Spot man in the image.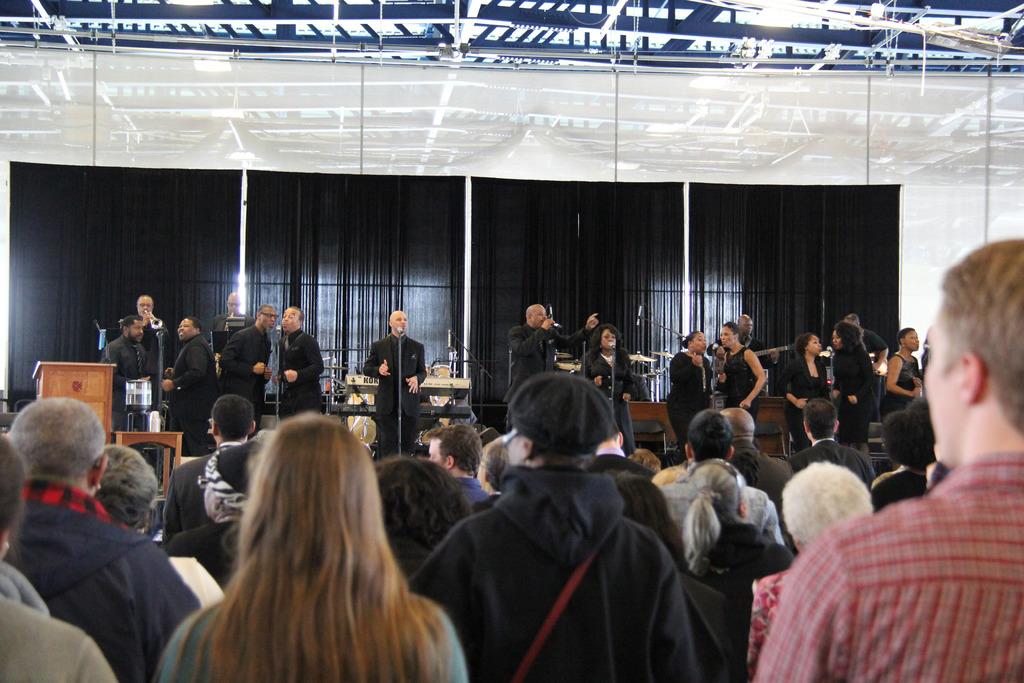
man found at (210,290,254,356).
